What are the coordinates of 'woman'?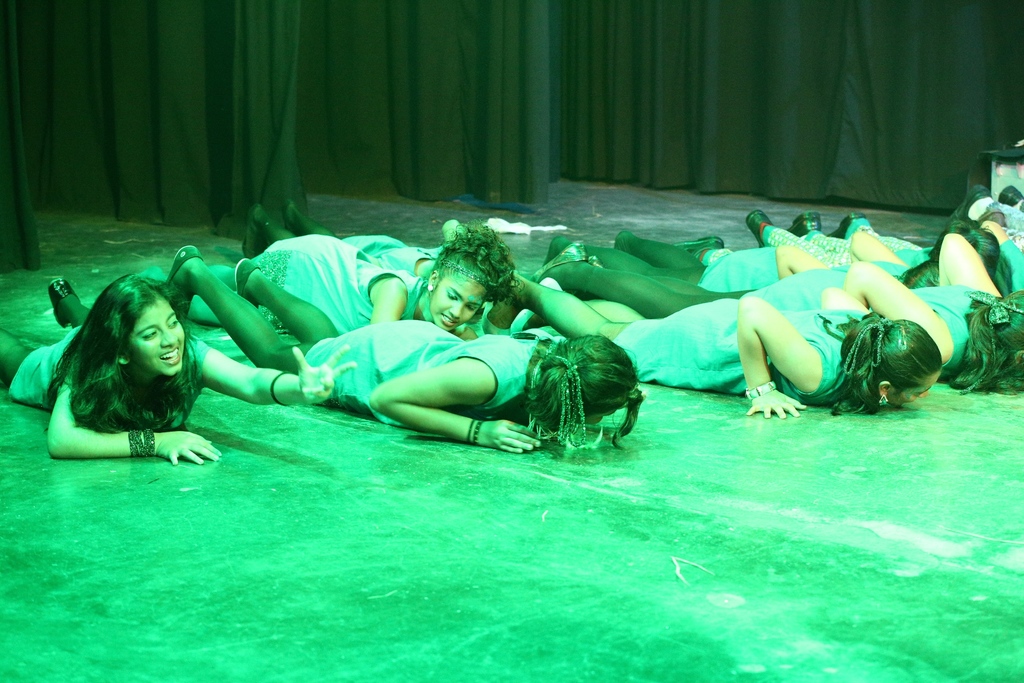
<region>50, 241, 646, 454</region>.
